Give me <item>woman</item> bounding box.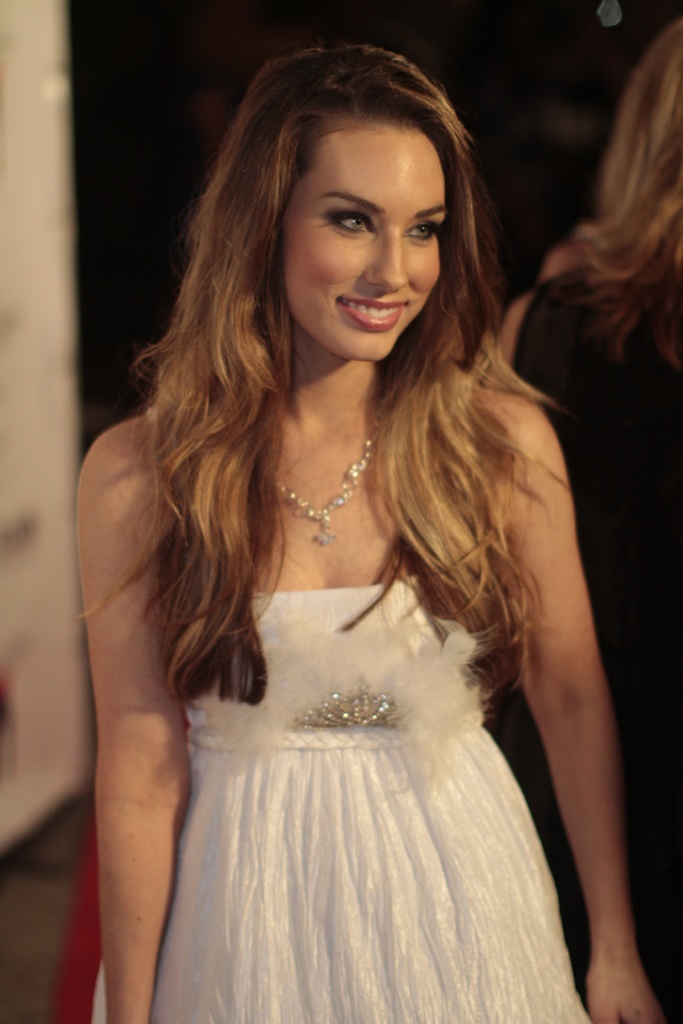
56/33/655/1023.
